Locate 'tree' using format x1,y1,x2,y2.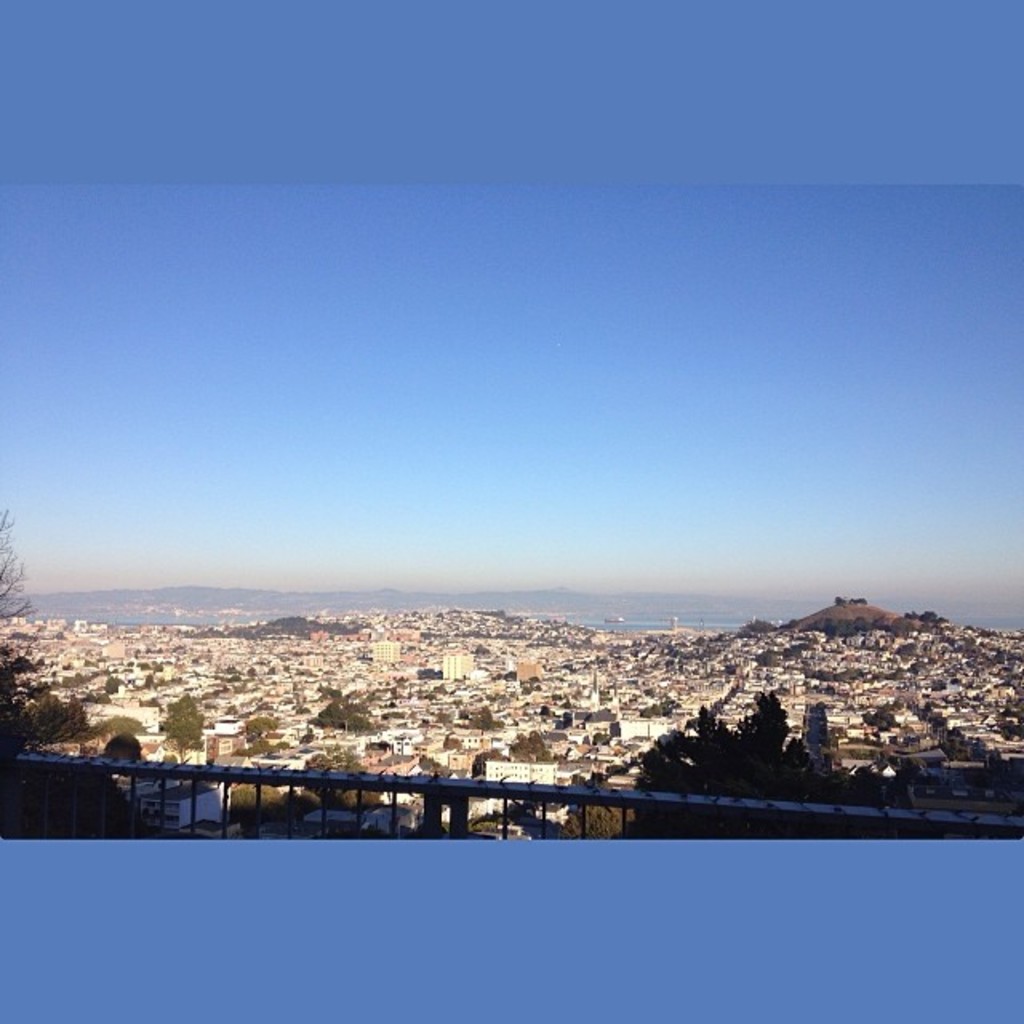
507,725,549,762.
